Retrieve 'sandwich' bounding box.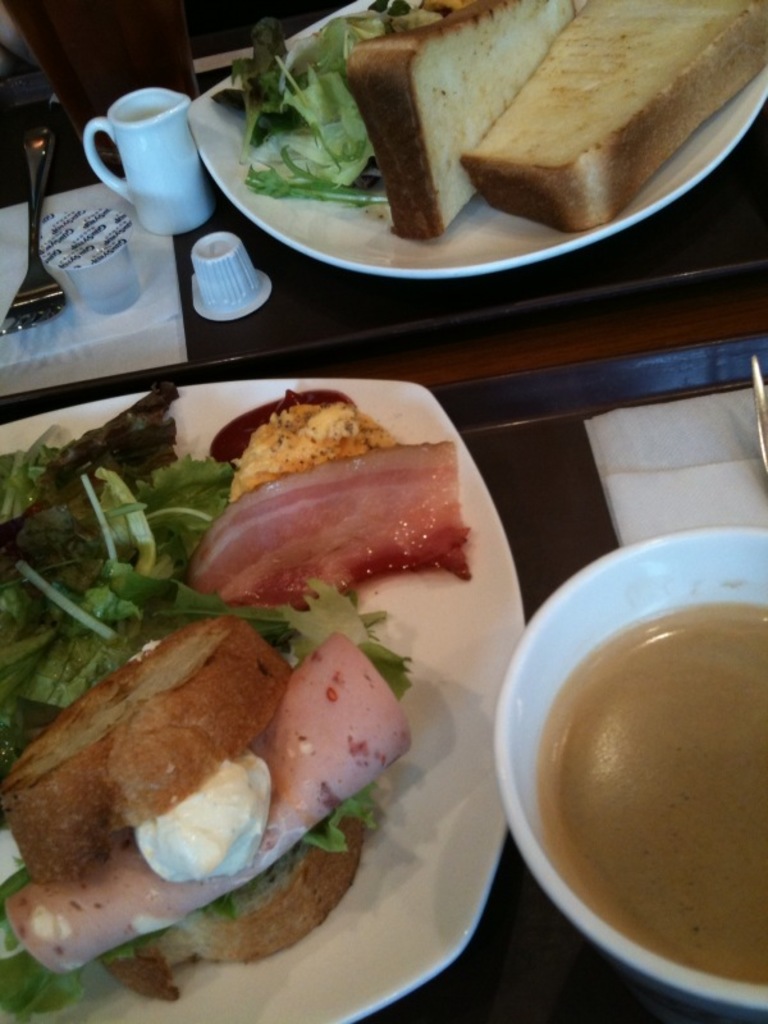
Bounding box: 343:0:590:236.
